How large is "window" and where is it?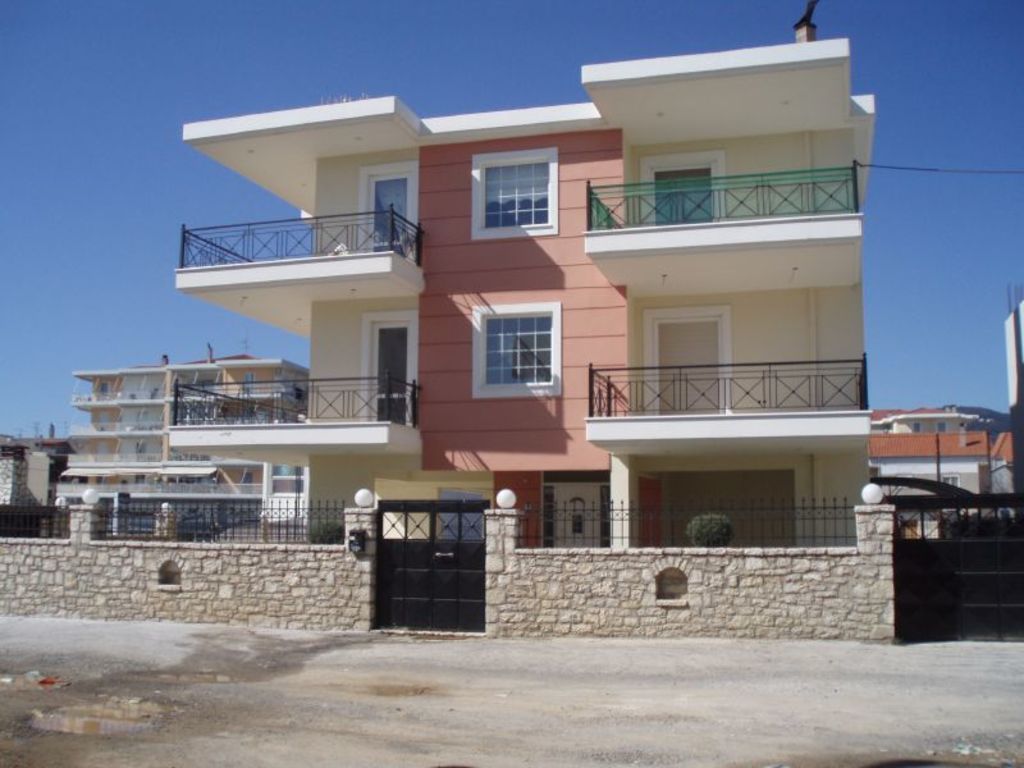
Bounding box: left=934, top=419, right=948, bottom=431.
